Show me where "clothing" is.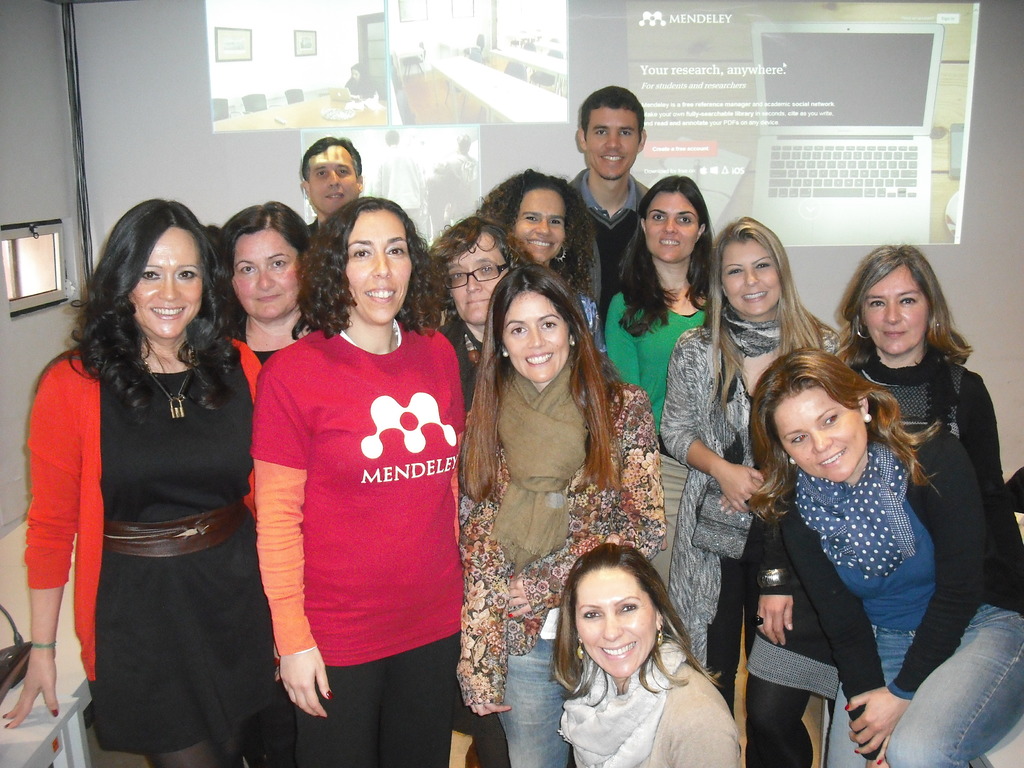
"clothing" is at x1=845 y1=358 x2=1000 y2=490.
